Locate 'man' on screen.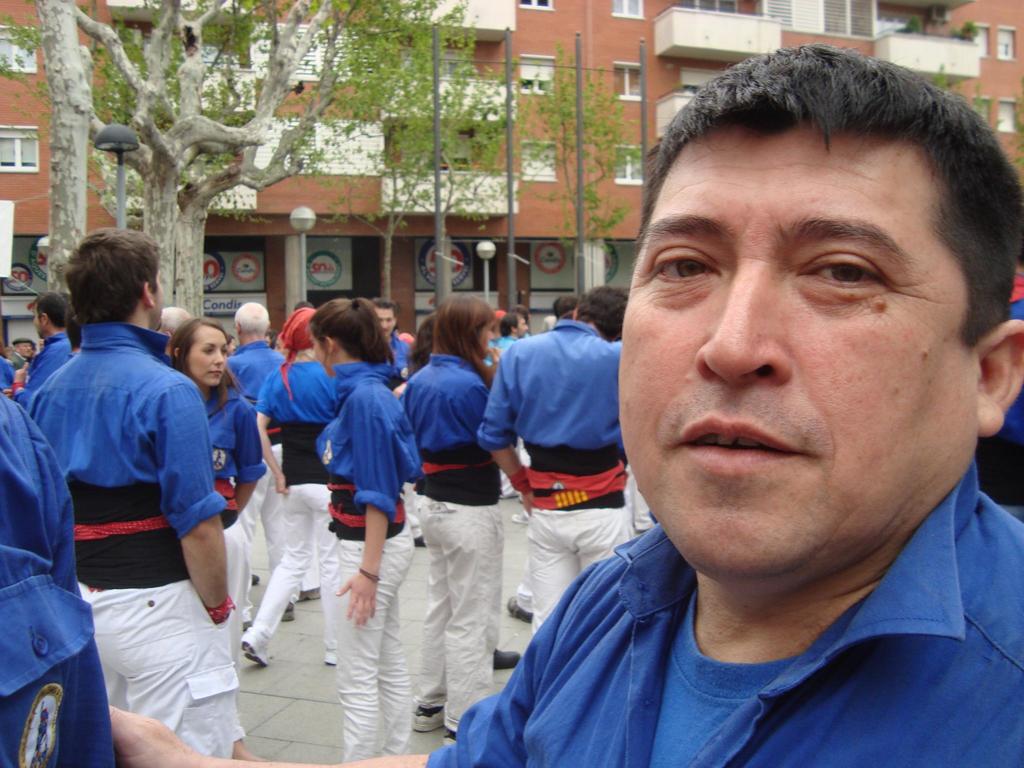
On screen at locate(99, 45, 1023, 767).
